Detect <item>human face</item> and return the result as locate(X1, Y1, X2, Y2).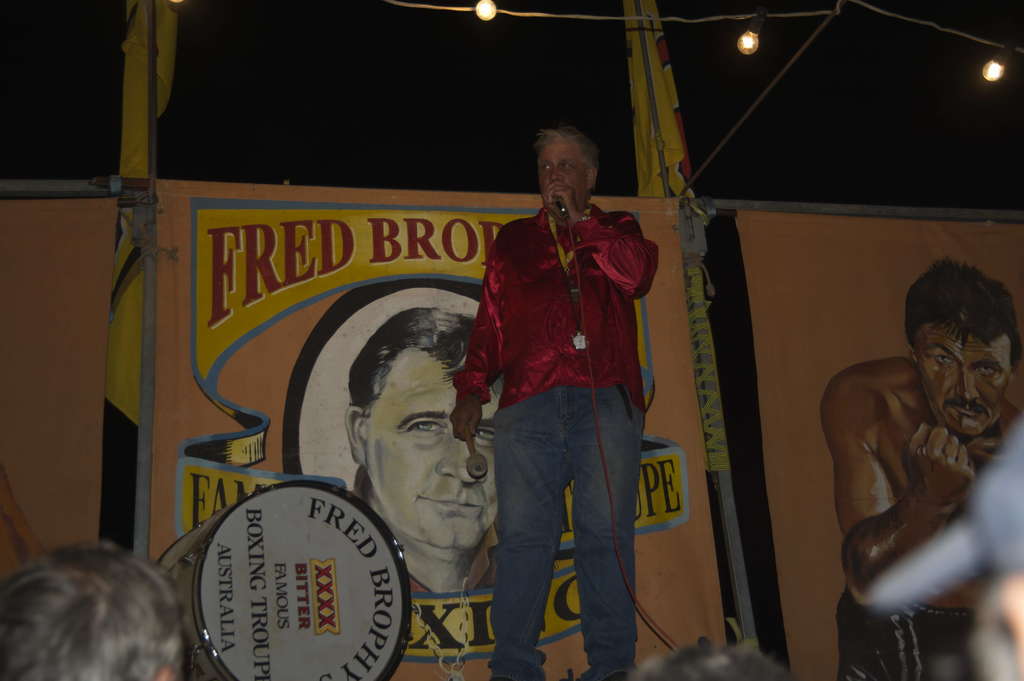
locate(539, 143, 589, 212).
